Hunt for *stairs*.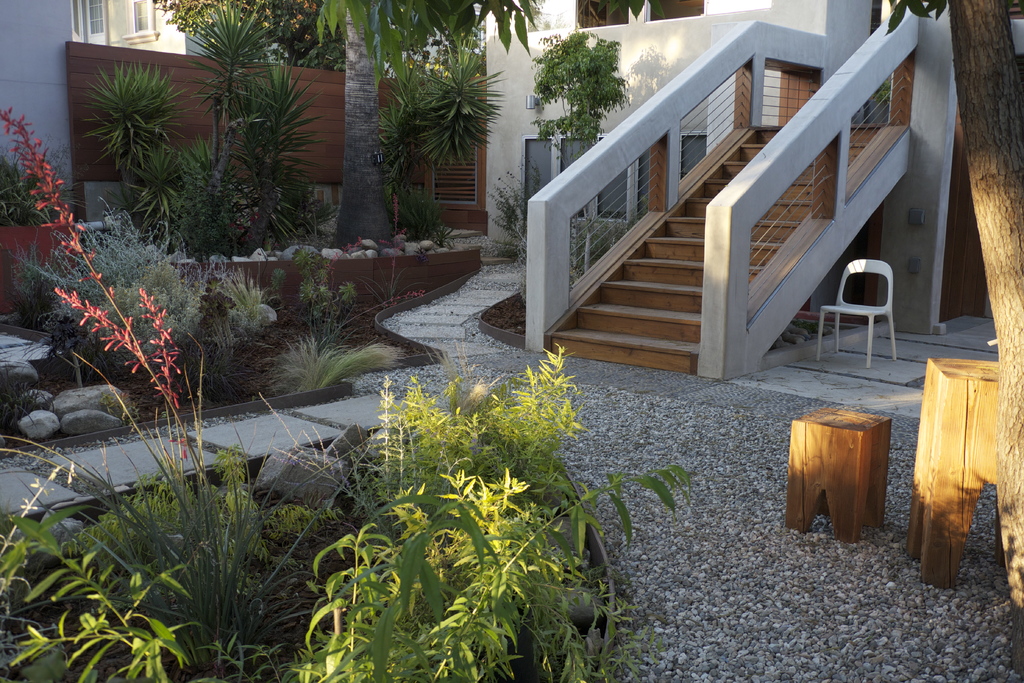
Hunted down at select_region(544, 123, 886, 375).
